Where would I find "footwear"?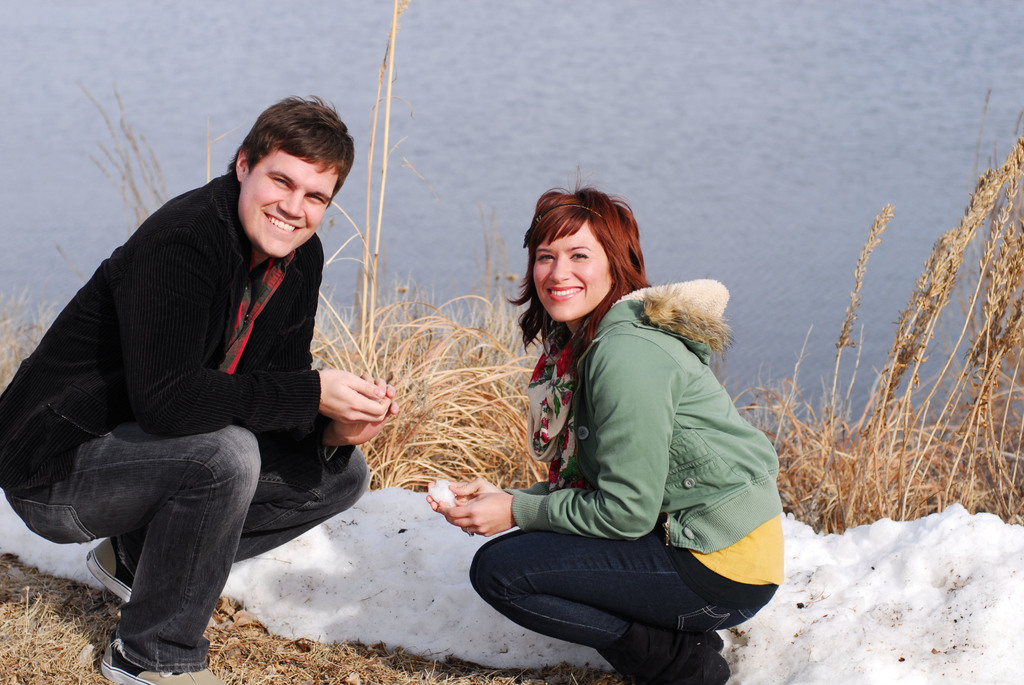
At [x1=97, y1=633, x2=223, y2=684].
